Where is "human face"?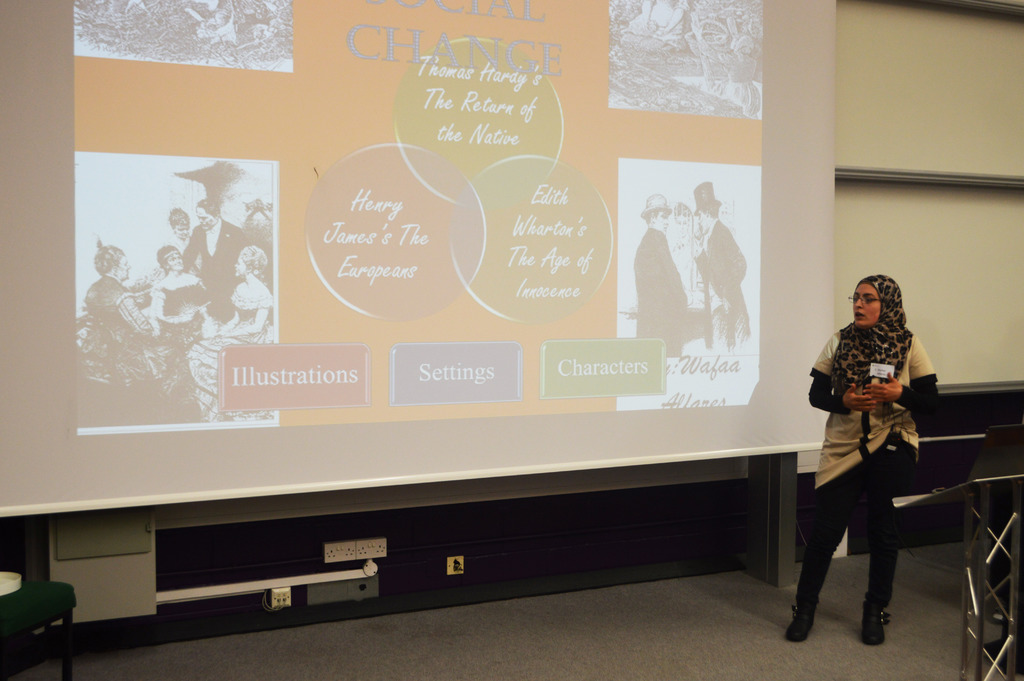
BBox(851, 281, 881, 327).
